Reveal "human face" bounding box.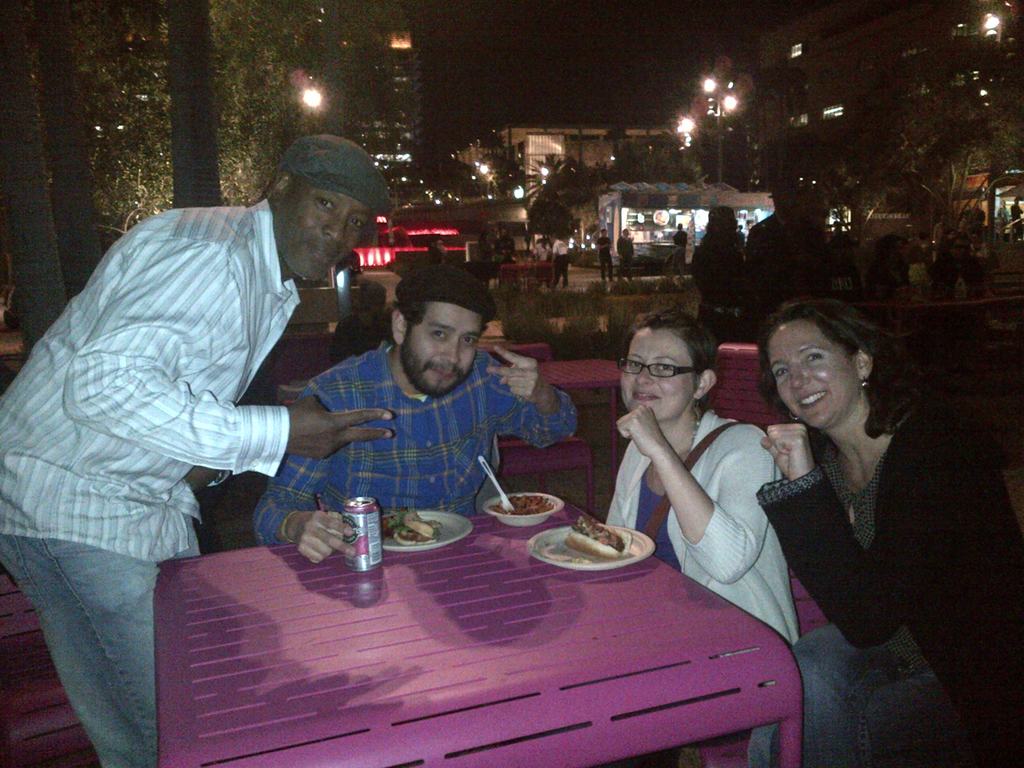
Revealed: select_region(410, 303, 481, 383).
